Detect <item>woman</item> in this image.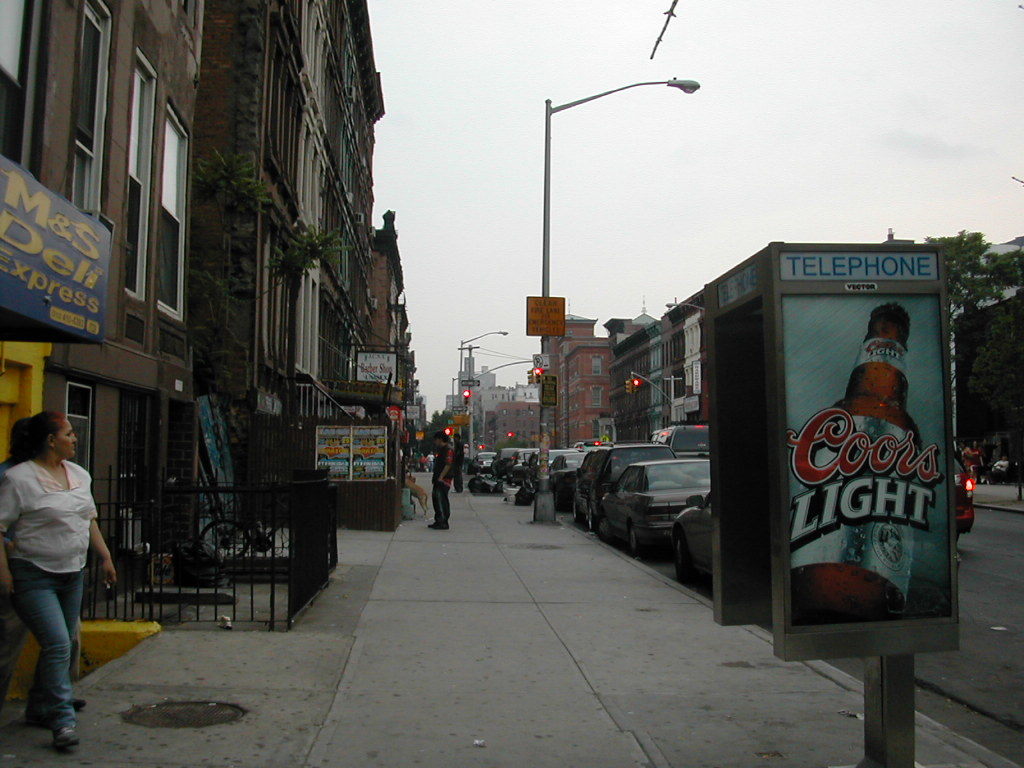
Detection: 1,390,106,740.
